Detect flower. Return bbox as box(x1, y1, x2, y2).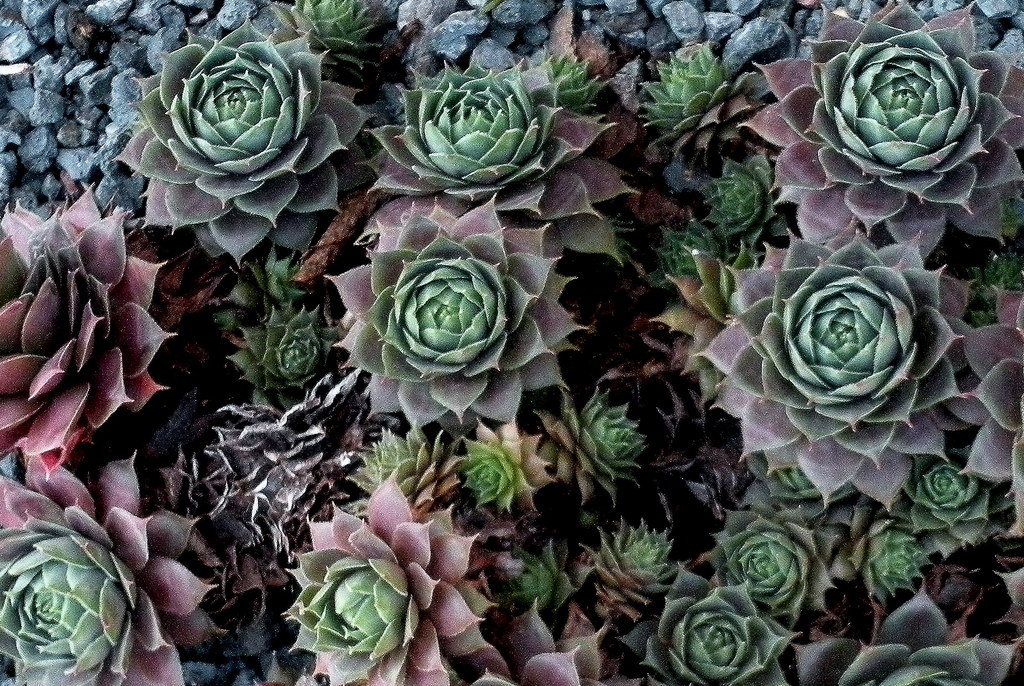
box(712, 500, 837, 618).
